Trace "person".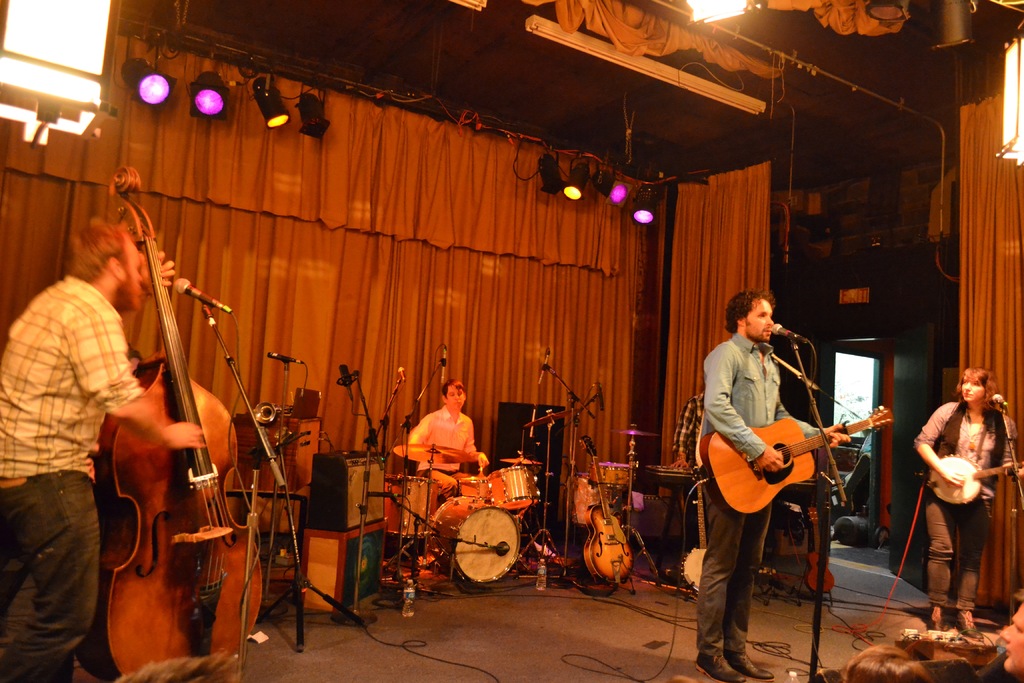
Traced to 0,213,208,682.
